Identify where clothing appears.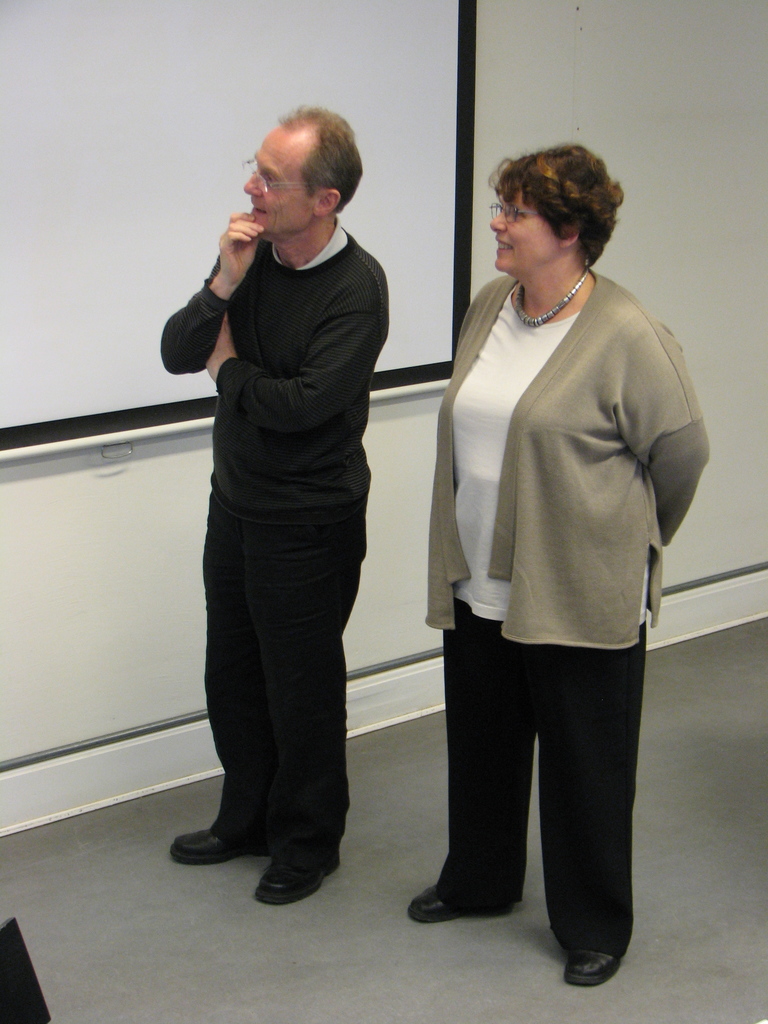
Appears at x1=422 y1=273 x2=714 y2=957.
